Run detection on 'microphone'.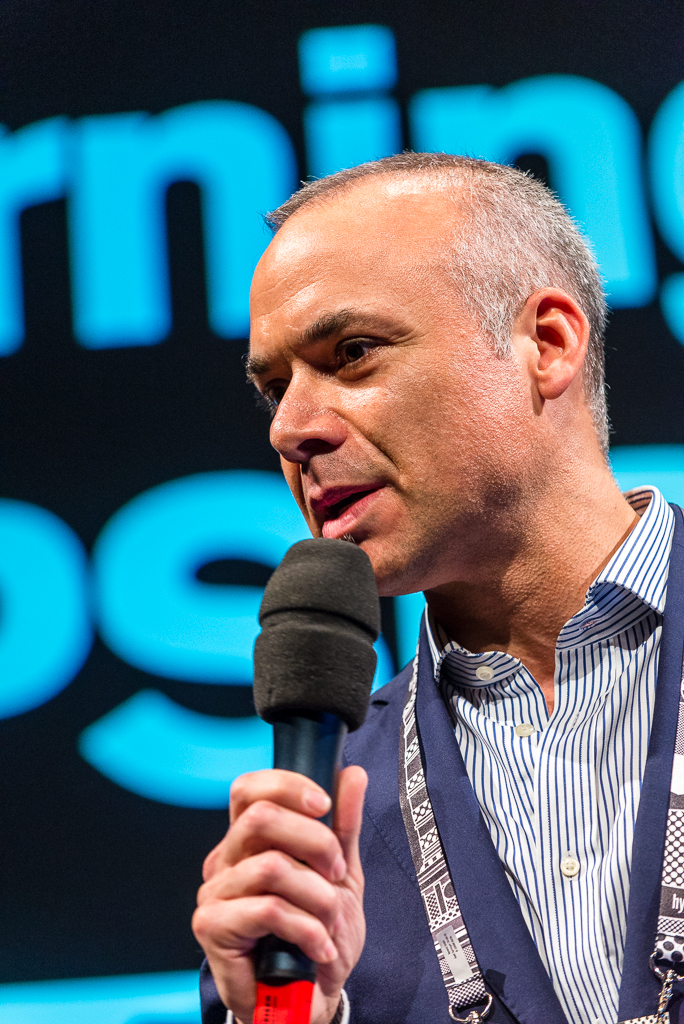
Result: x1=217, y1=544, x2=413, y2=930.
